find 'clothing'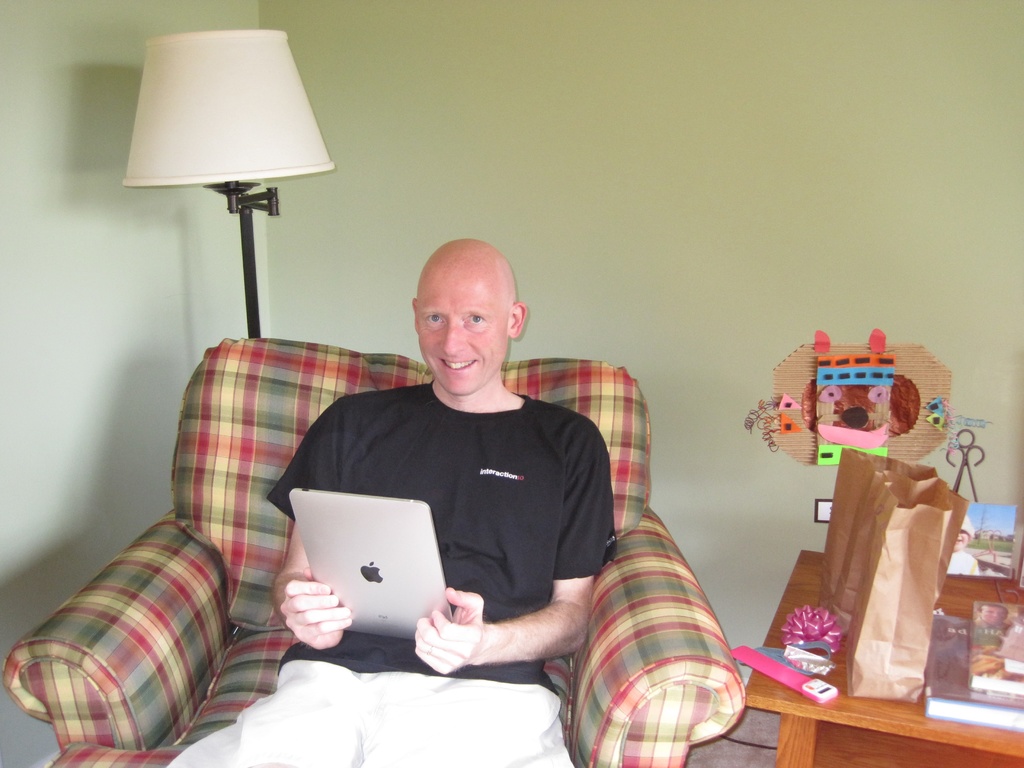
[970,618,1007,650]
